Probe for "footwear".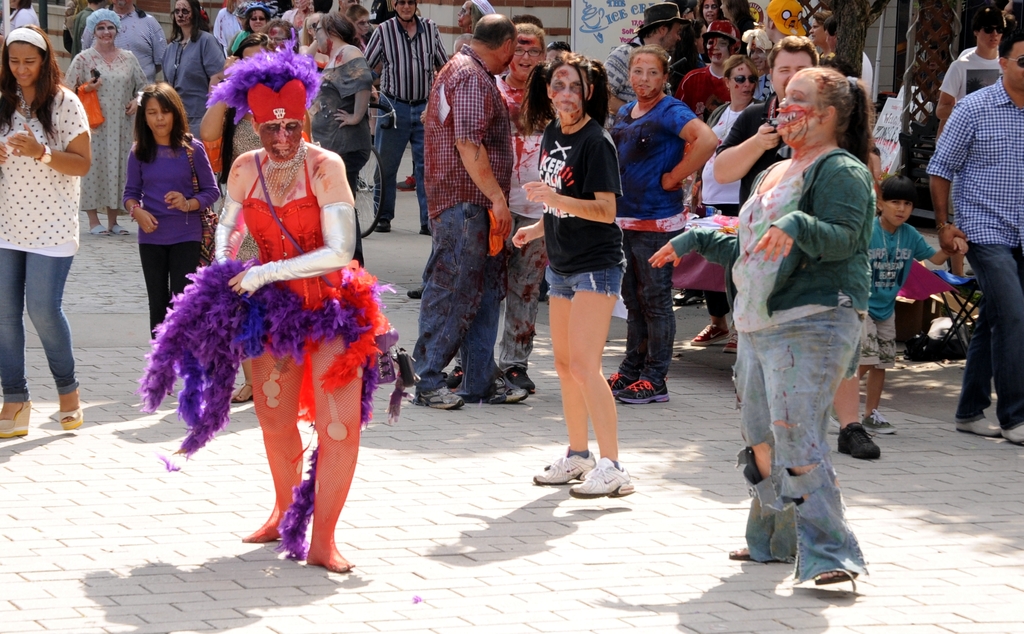
Probe result: {"x1": 955, "y1": 416, "x2": 1005, "y2": 437}.
